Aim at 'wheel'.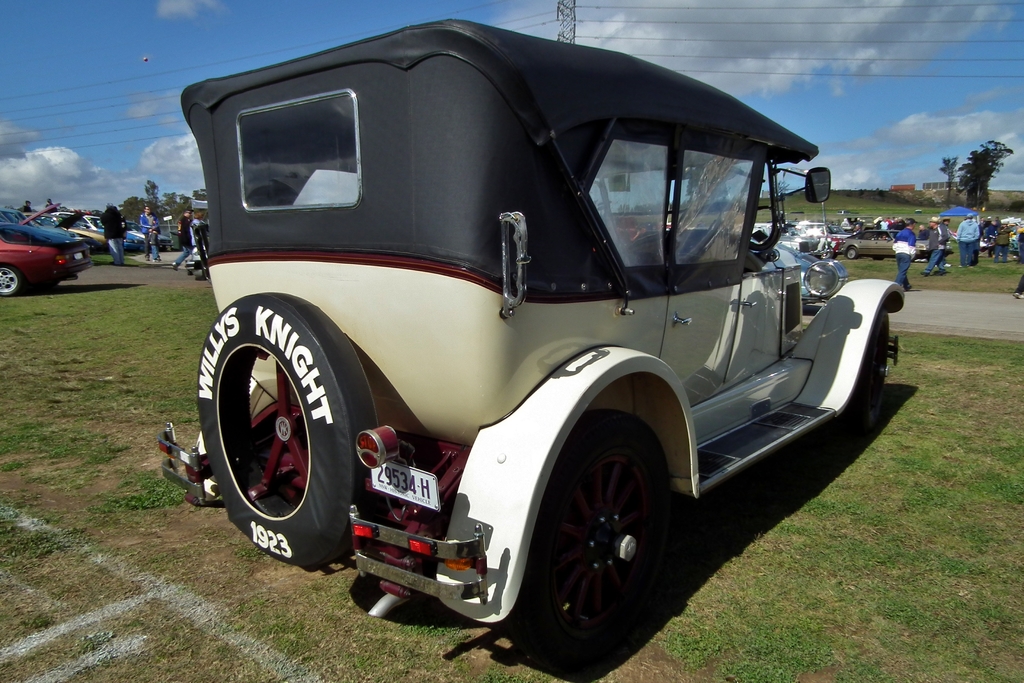
Aimed at (508, 408, 676, 655).
